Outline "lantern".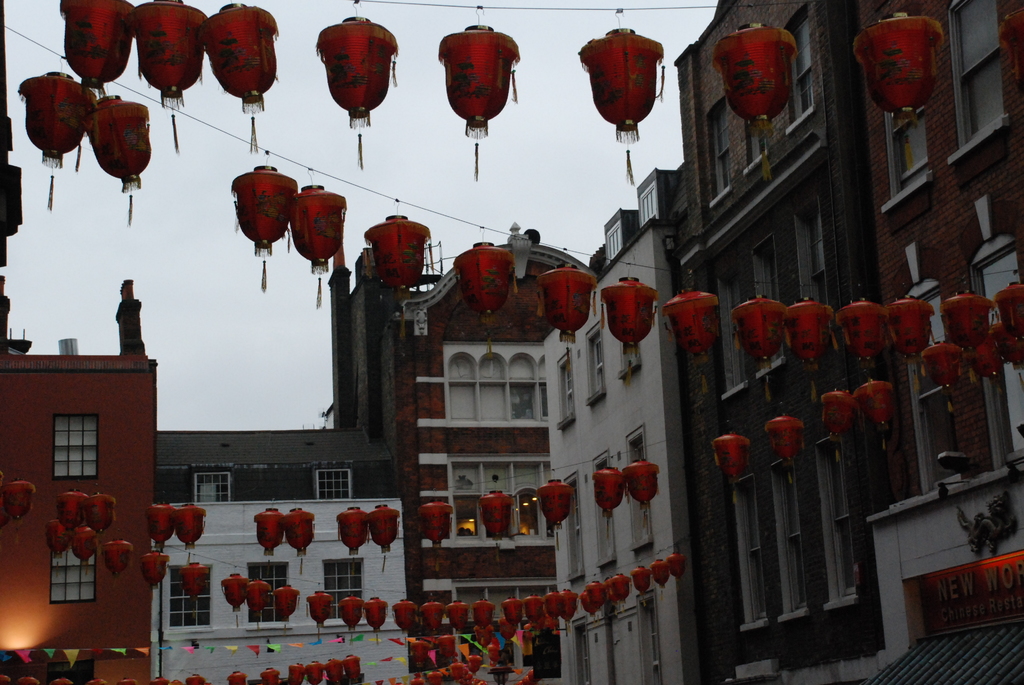
Outline: (x1=250, y1=576, x2=269, y2=628).
